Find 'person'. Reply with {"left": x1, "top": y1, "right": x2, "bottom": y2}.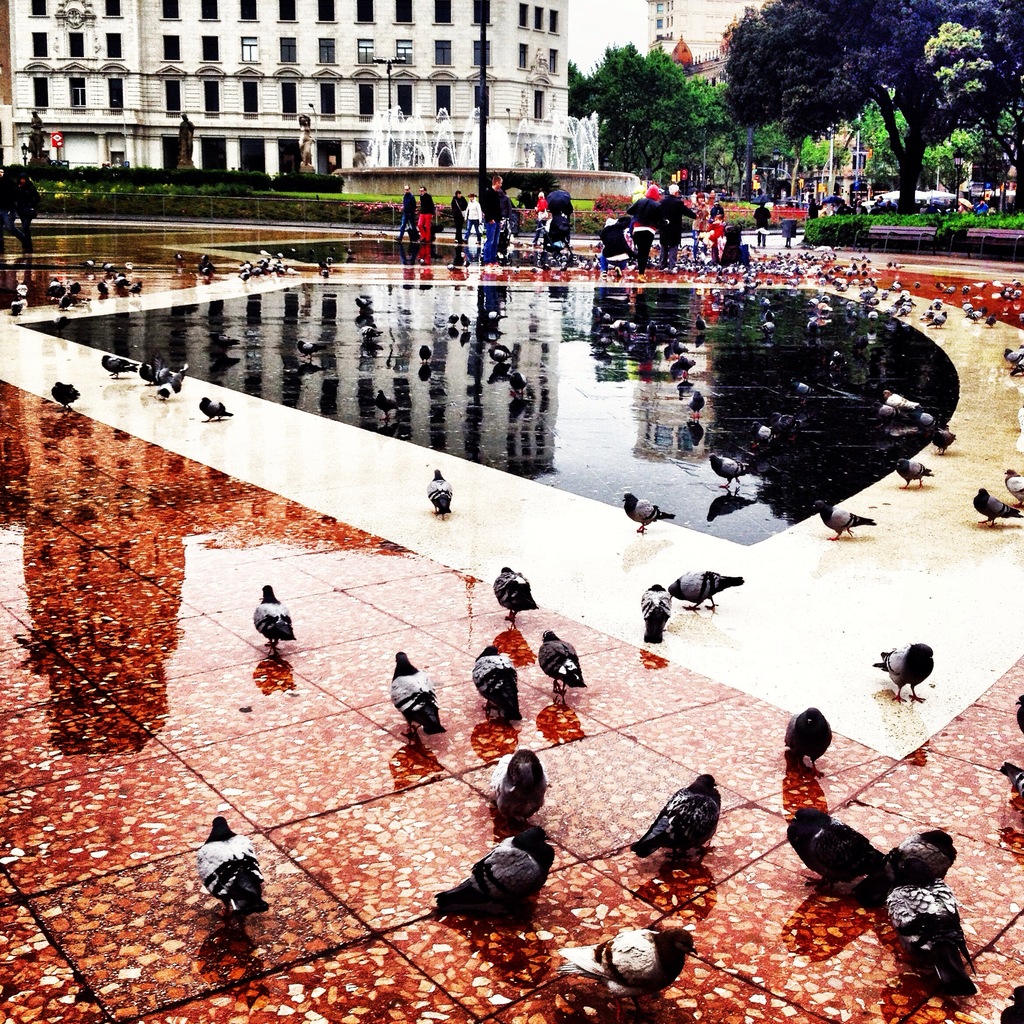
{"left": 462, "top": 185, "right": 492, "bottom": 241}.
